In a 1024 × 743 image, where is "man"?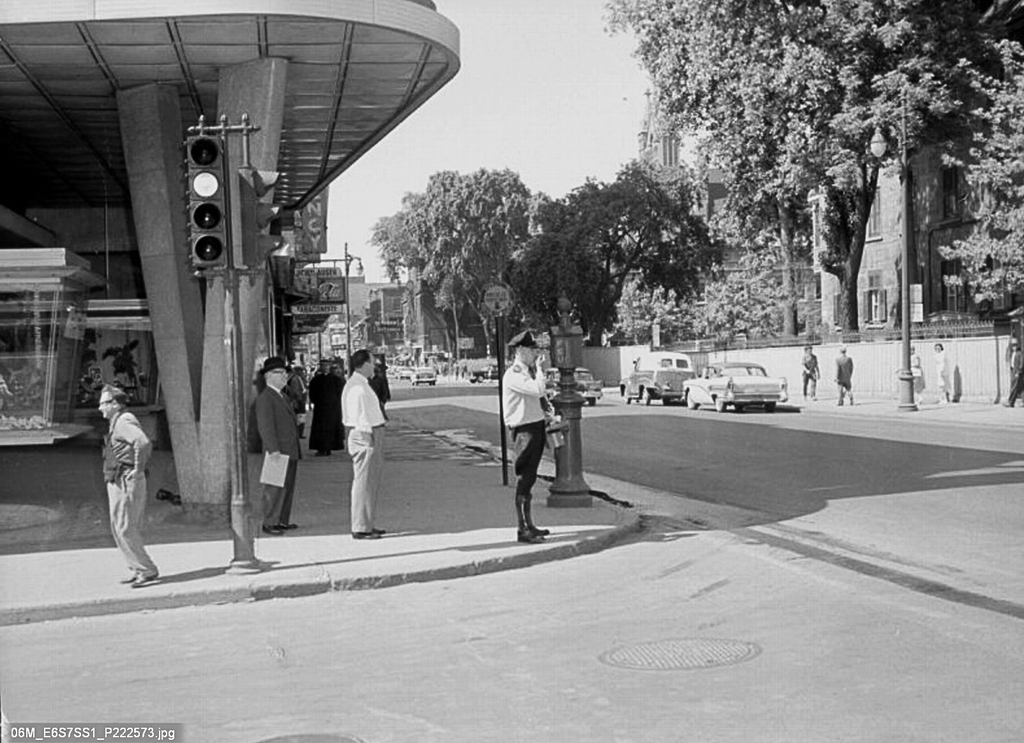
bbox(1001, 338, 1023, 407).
